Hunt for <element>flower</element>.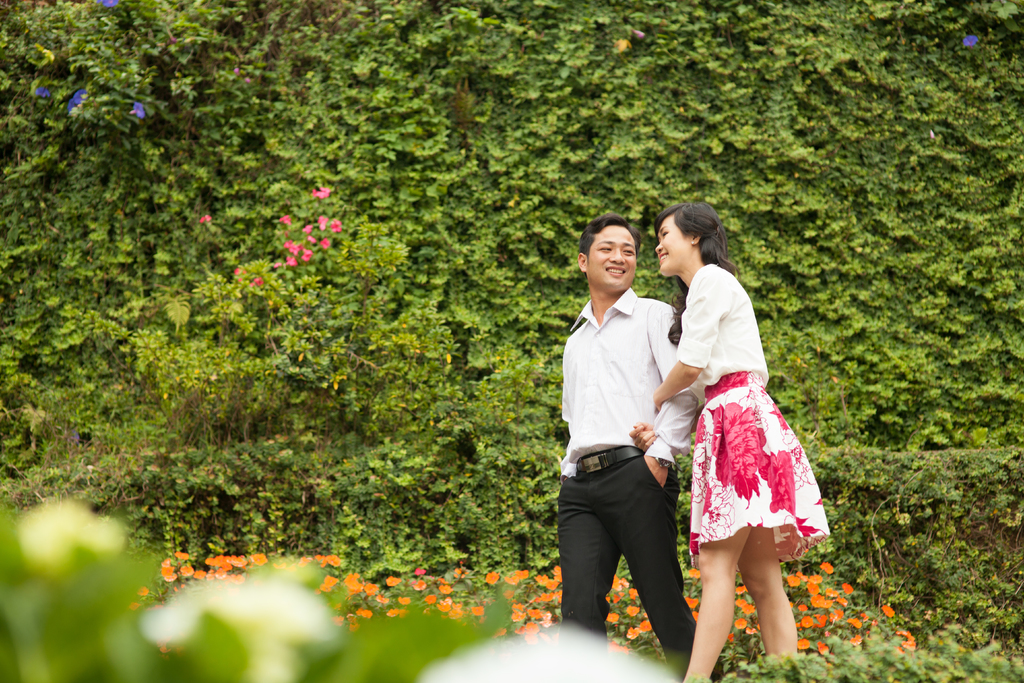
Hunted down at detection(275, 213, 291, 227).
